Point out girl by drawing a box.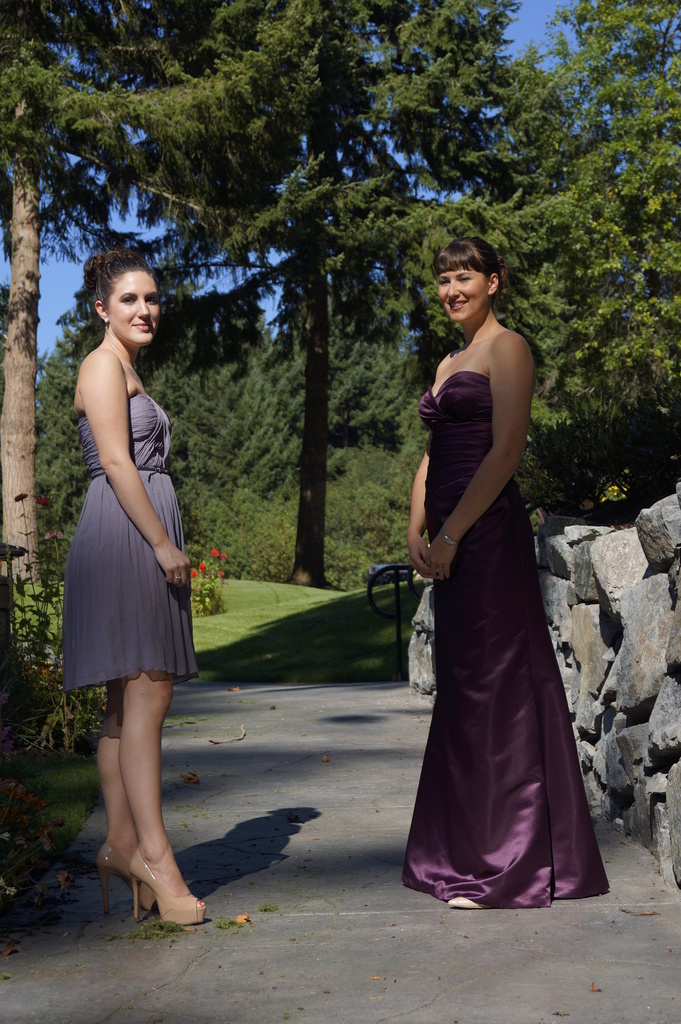
(left=48, top=248, right=215, bottom=927).
